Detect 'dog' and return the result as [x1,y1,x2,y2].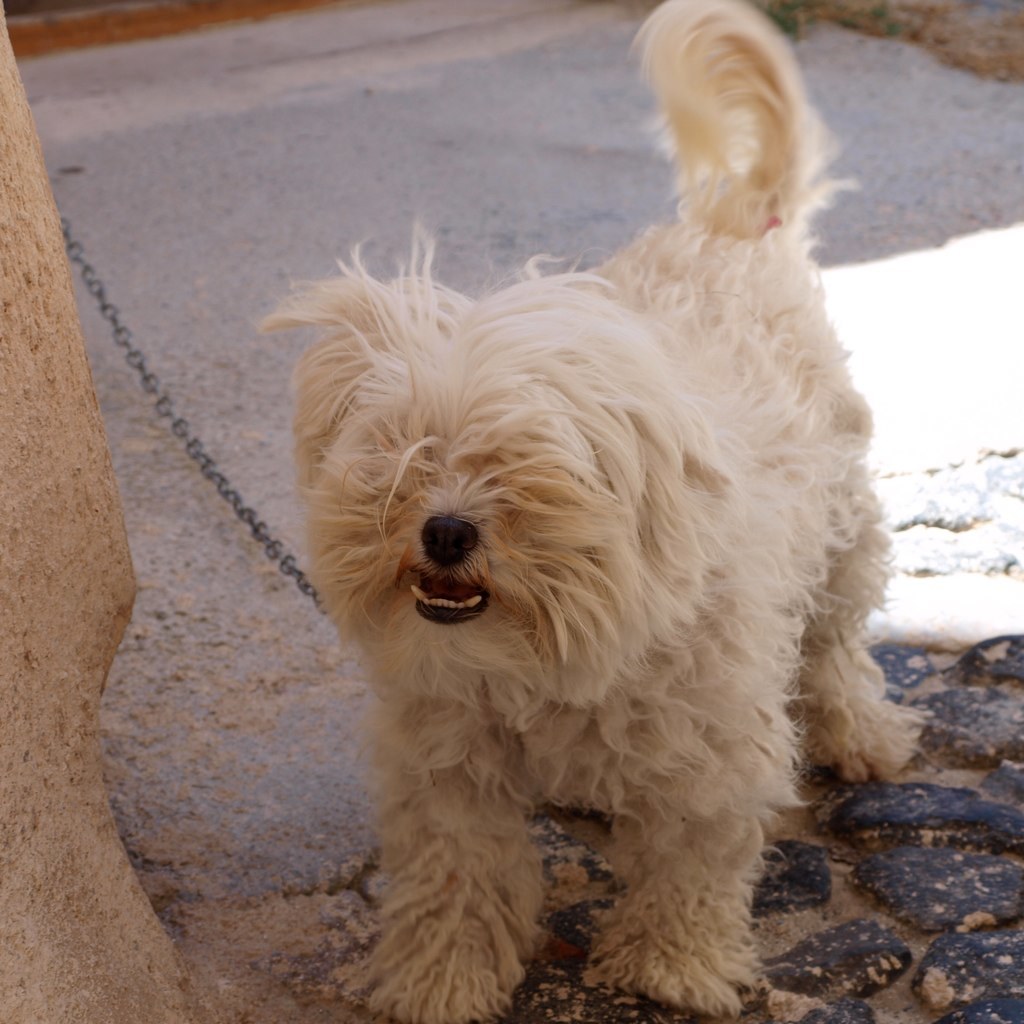
[251,0,926,1023].
